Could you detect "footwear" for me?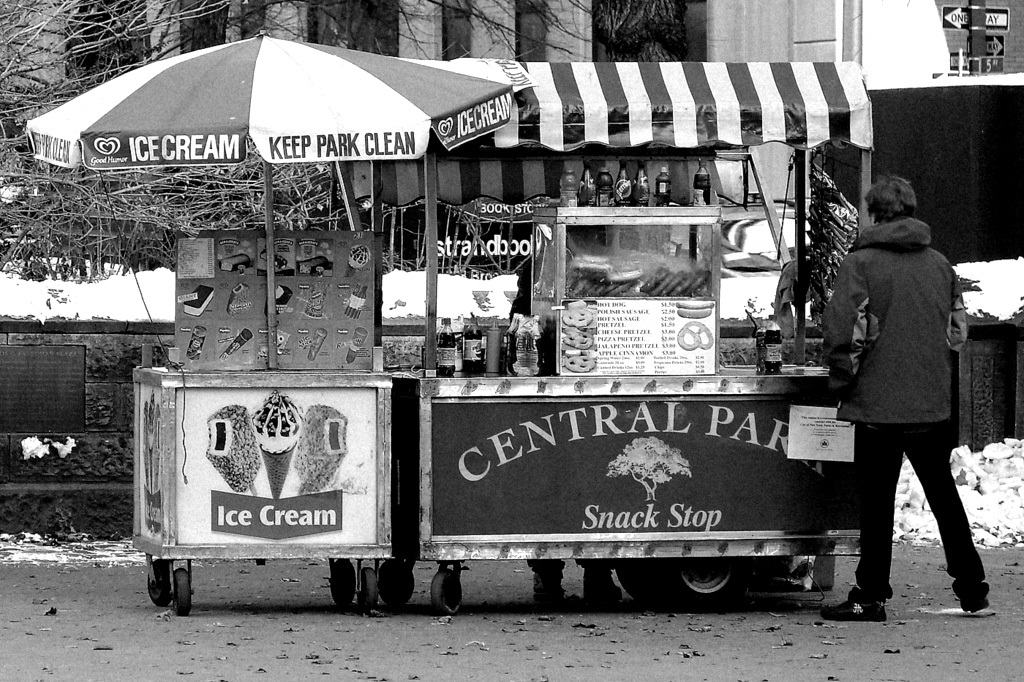
Detection result: x1=961, y1=590, x2=983, y2=611.
